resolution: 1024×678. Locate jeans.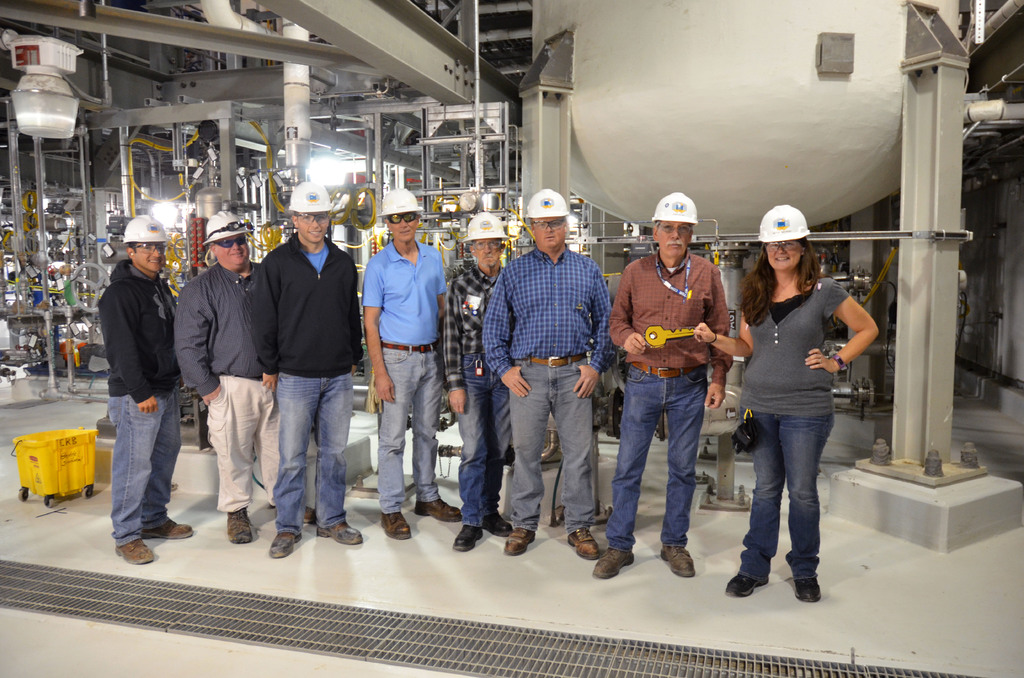
bbox=[380, 346, 448, 516].
